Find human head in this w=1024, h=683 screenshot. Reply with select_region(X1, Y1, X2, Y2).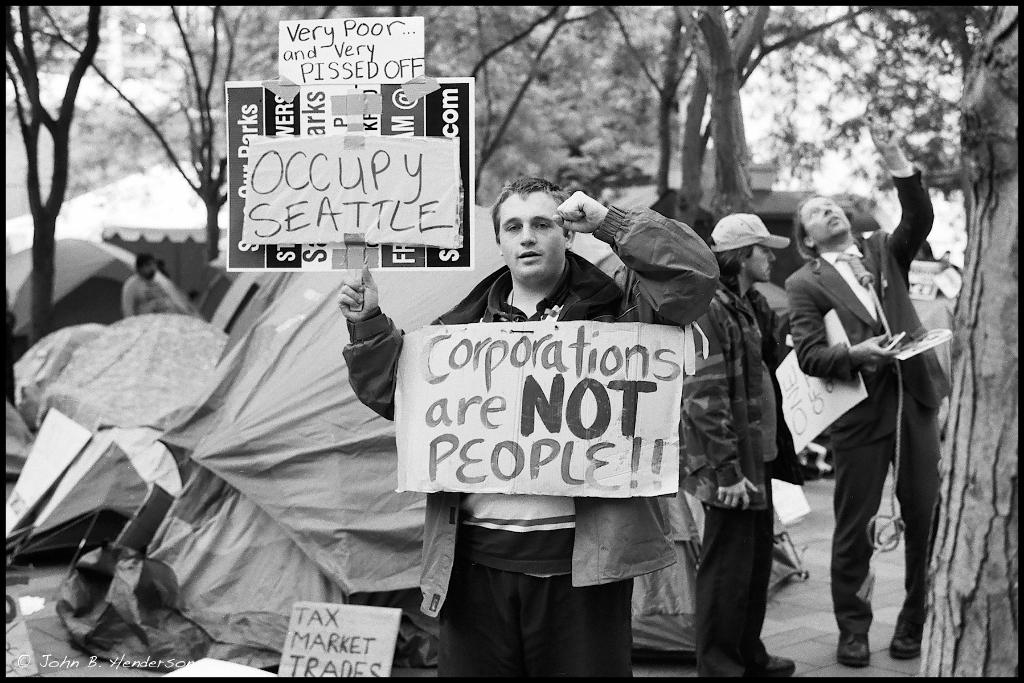
select_region(136, 248, 163, 280).
